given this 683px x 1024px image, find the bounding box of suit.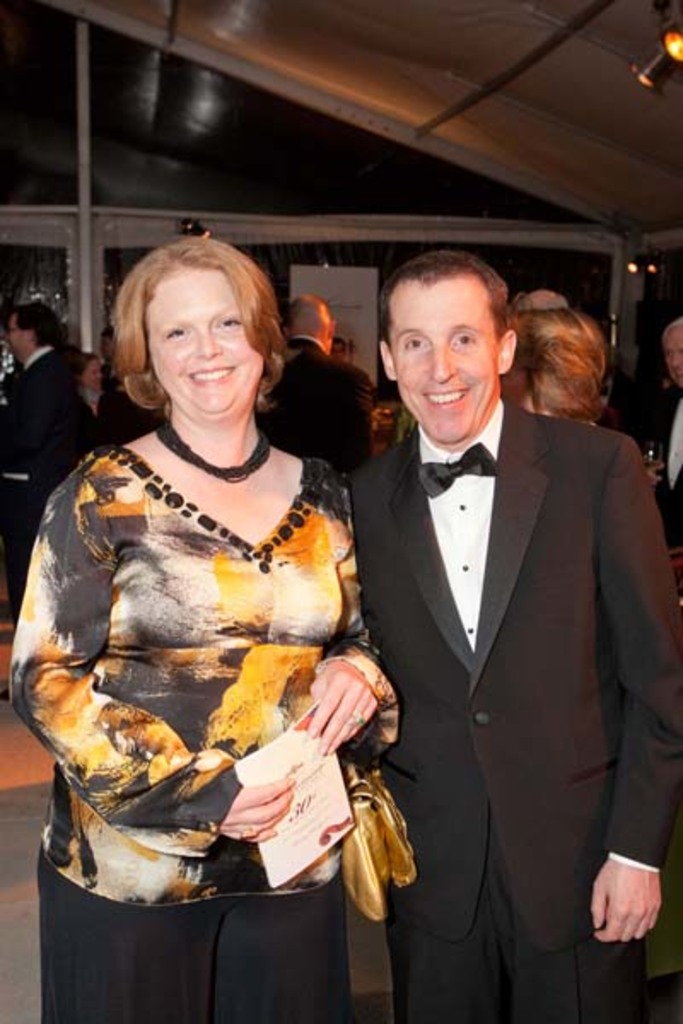
BBox(335, 292, 664, 1014).
